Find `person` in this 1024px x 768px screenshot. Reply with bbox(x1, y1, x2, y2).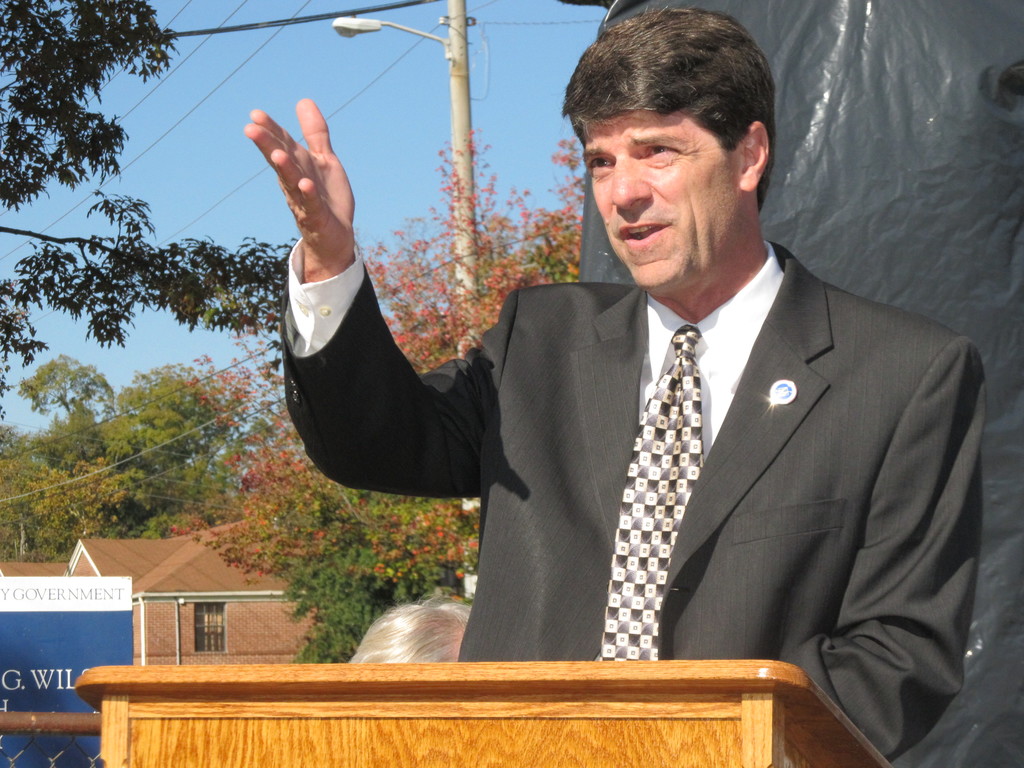
bbox(241, 92, 820, 703).
